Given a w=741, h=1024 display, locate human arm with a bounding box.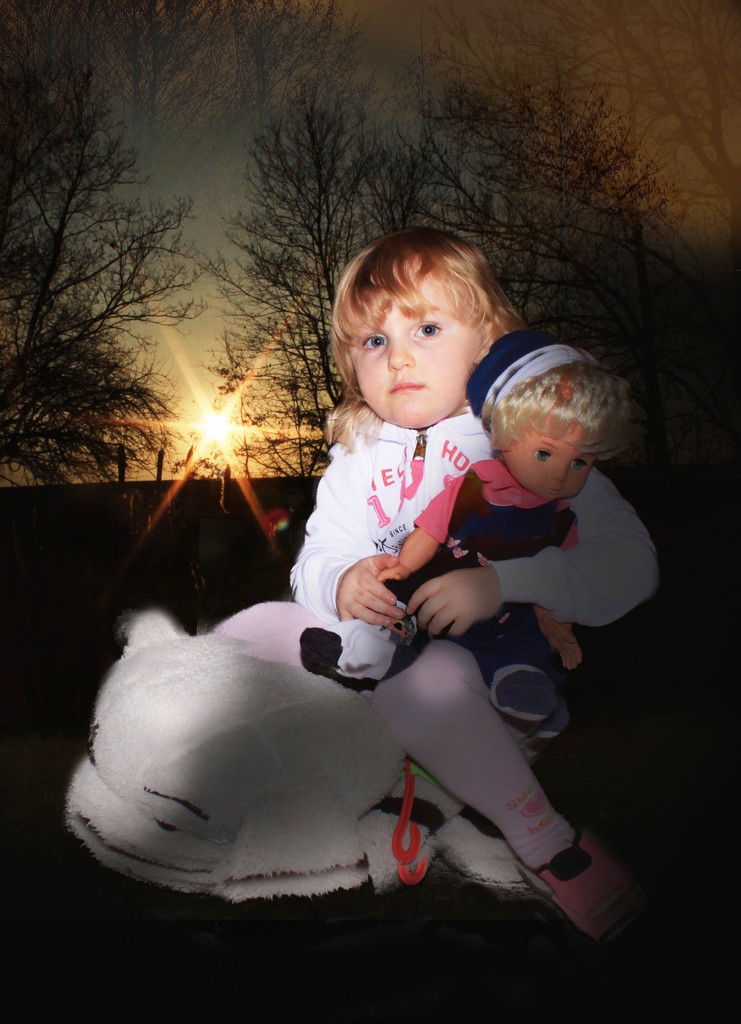
Located: box=[473, 489, 654, 632].
